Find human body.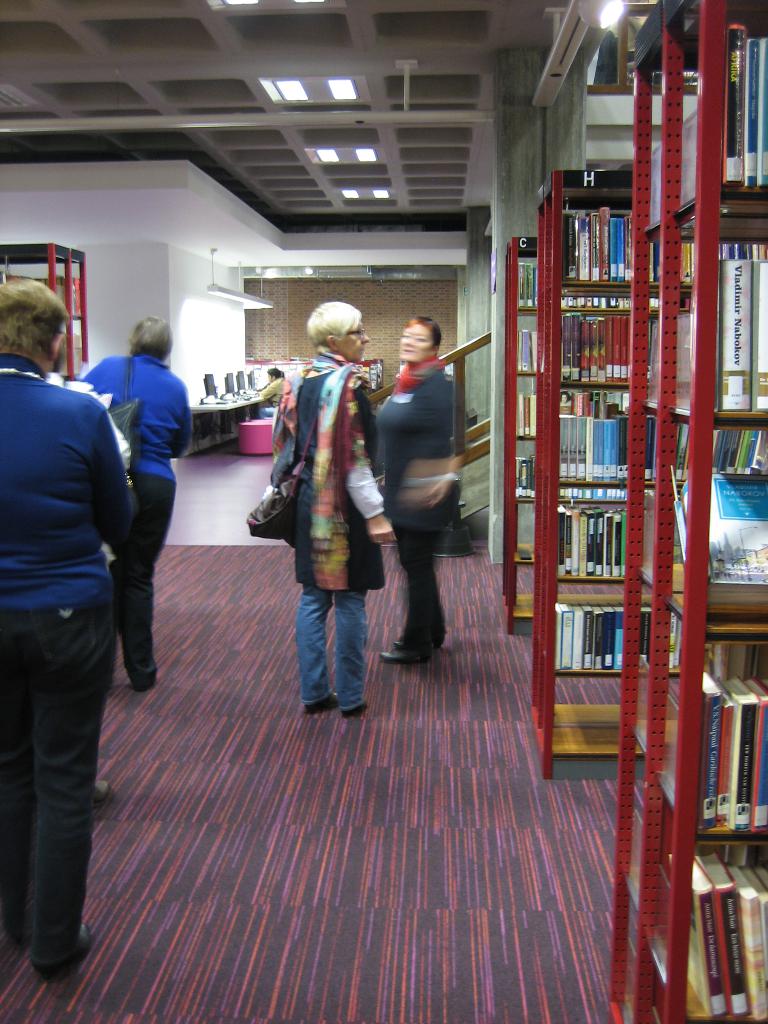
rect(368, 356, 470, 672).
